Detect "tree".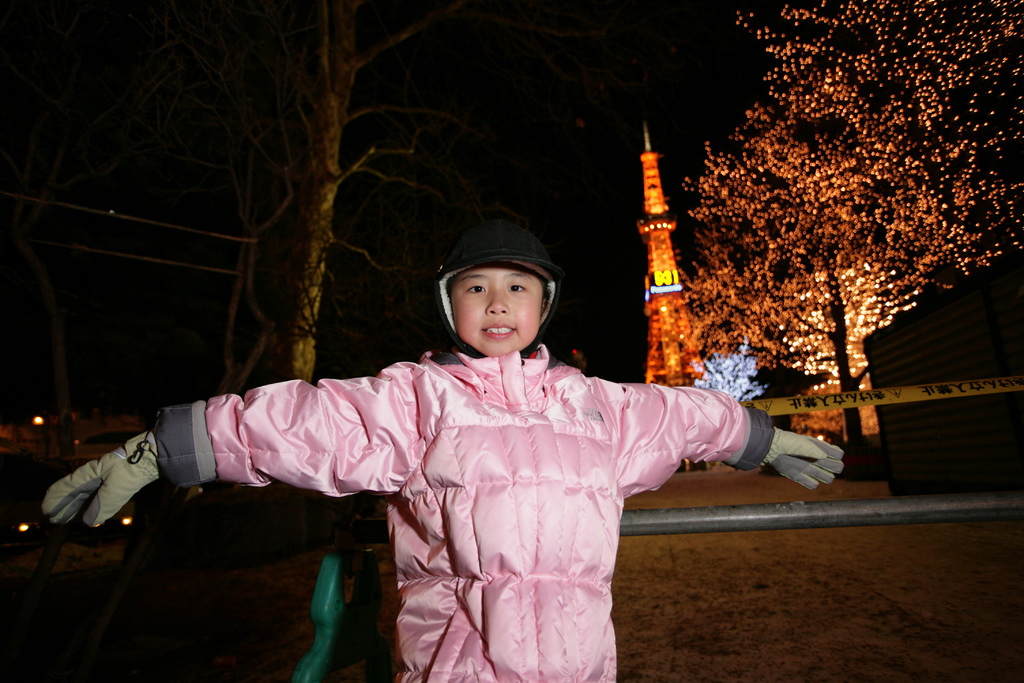
Detected at box=[158, 0, 452, 394].
